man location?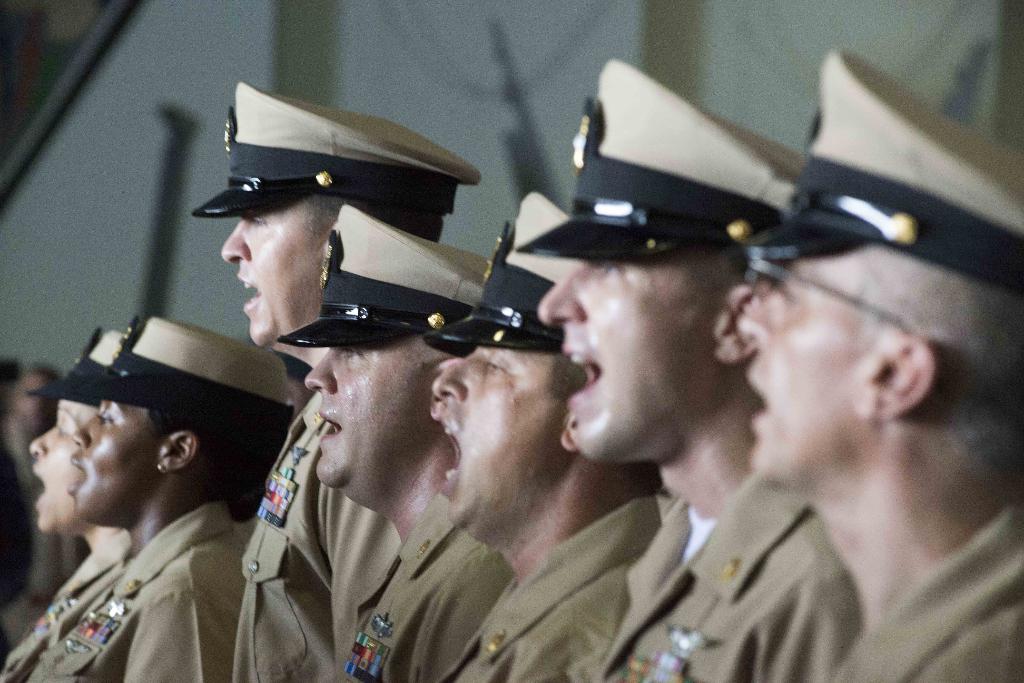
bbox=[277, 200, 498, 682]
